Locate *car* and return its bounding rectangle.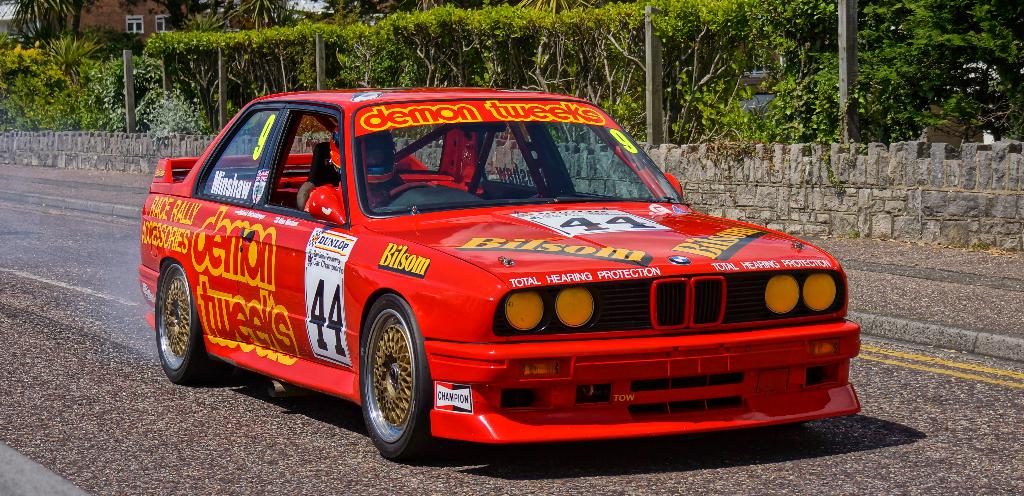
region(100, 83, 885, 464).
